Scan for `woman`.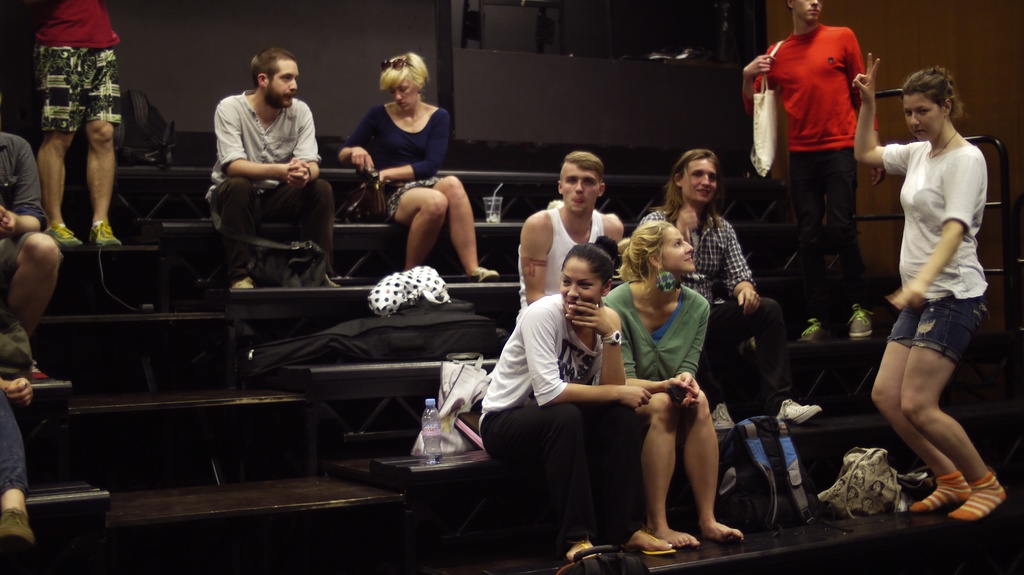
Scan result: [479,242,675,569].
